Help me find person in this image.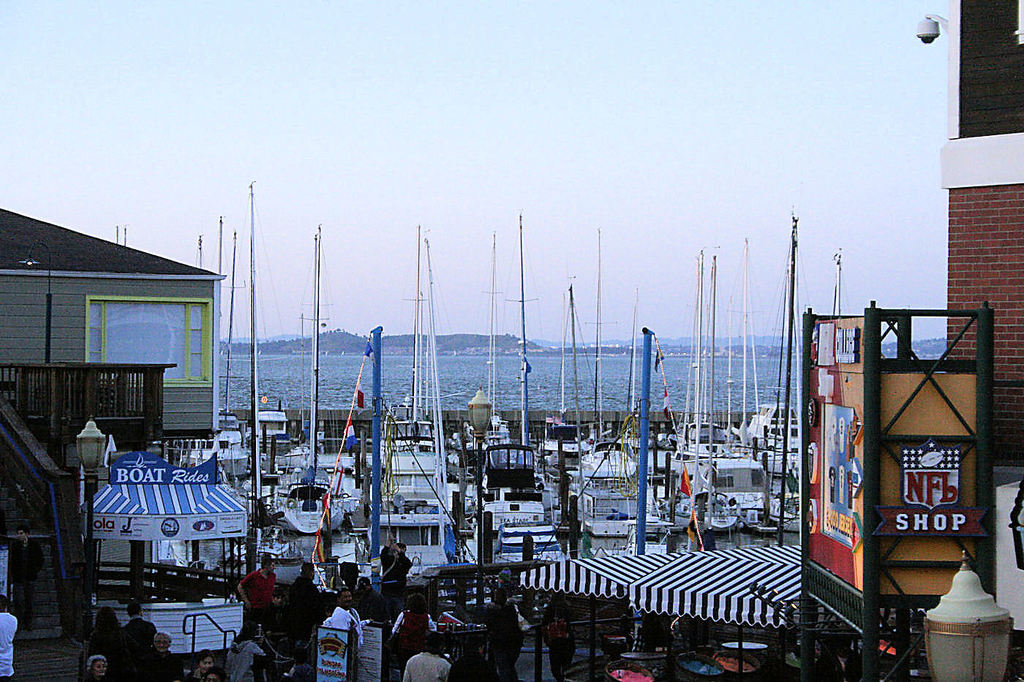
Found it: left=238, top=557, right=290, bottom=643.
